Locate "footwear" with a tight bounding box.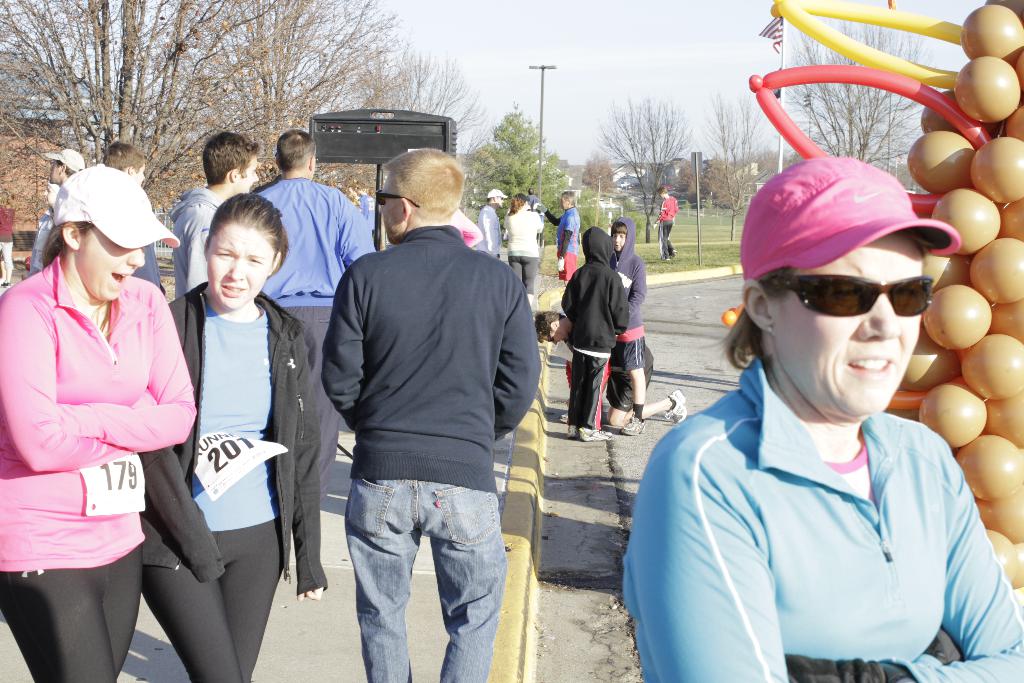
bbox=(669, 249, 678, 252).
